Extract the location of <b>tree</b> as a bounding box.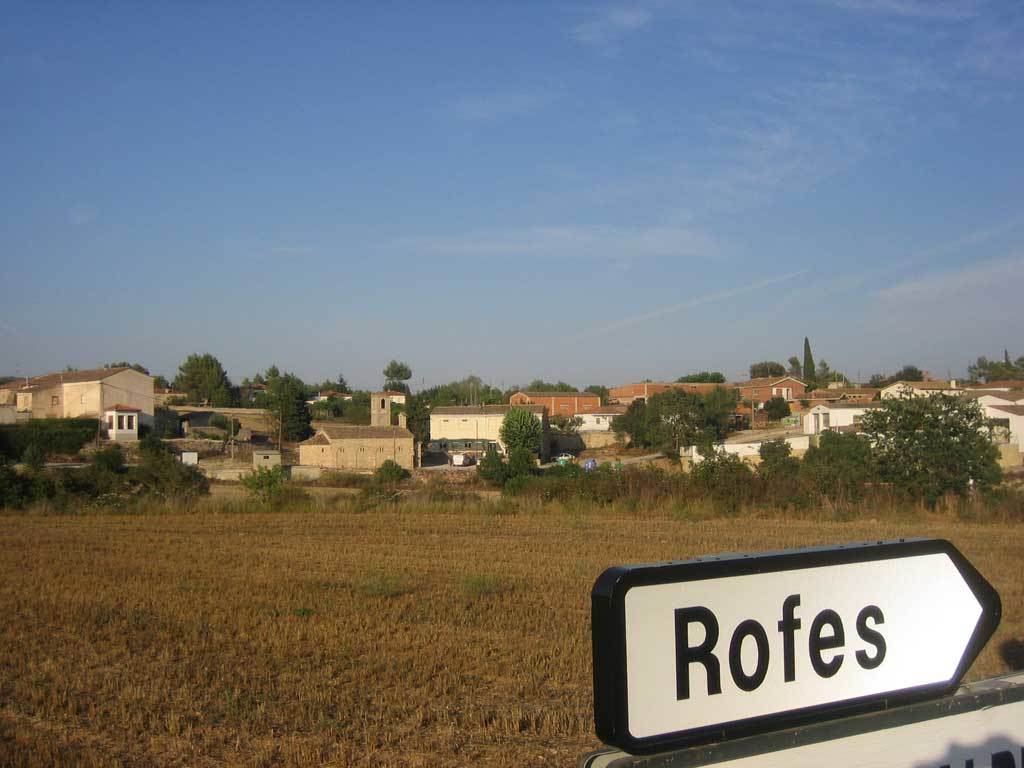
Rect(680, 369, 724, 383).
